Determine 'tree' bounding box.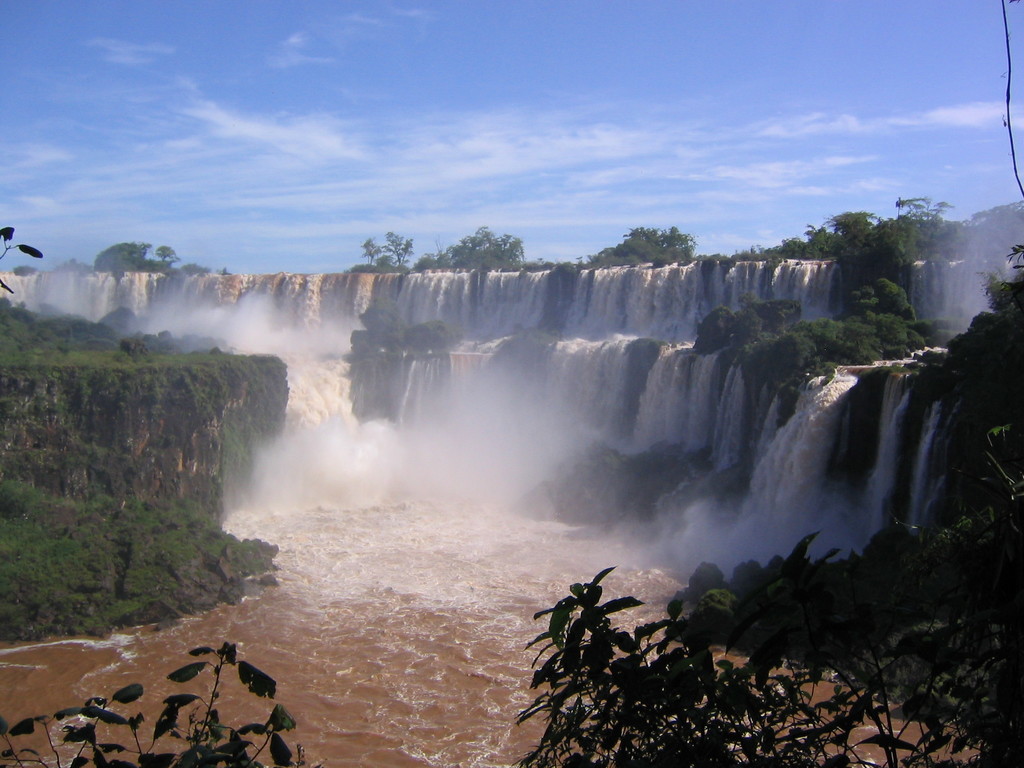
Determined: (left=378, top=230, right=415, bottom=269).
